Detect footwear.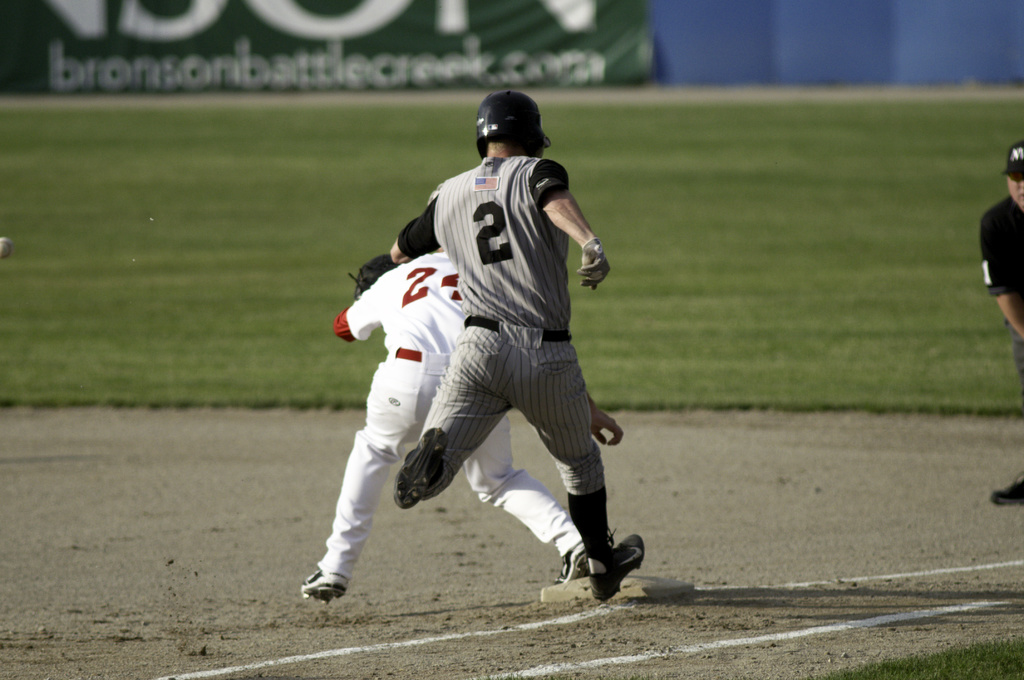
Detected at [x1=993, y1=473, x2=1023, y2=507].
